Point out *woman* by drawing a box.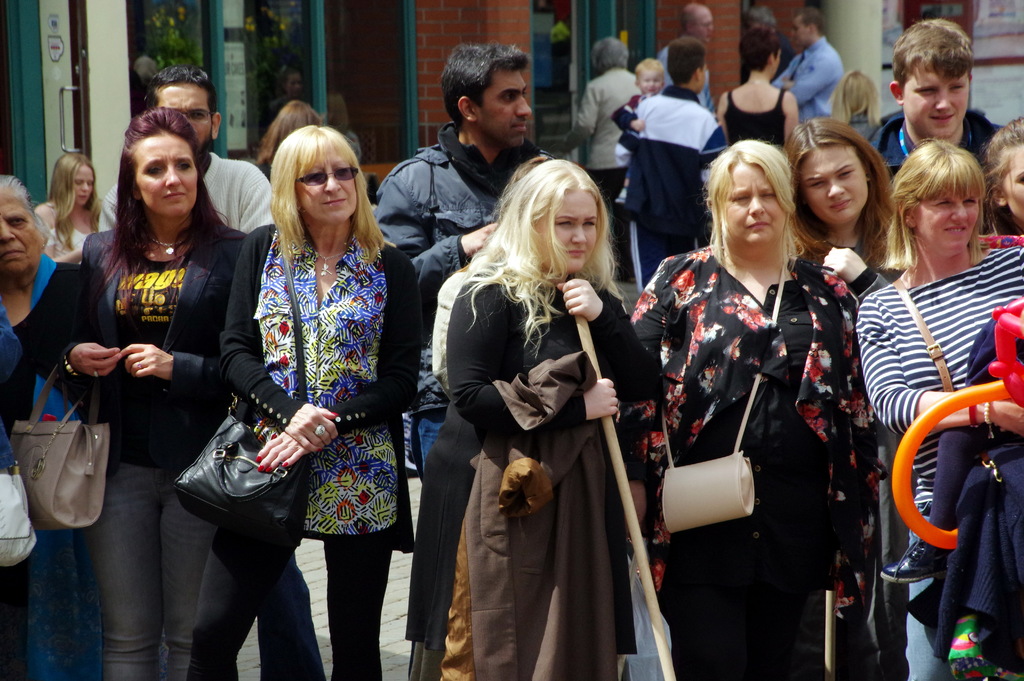
locate(25, 104, 250, 680).
